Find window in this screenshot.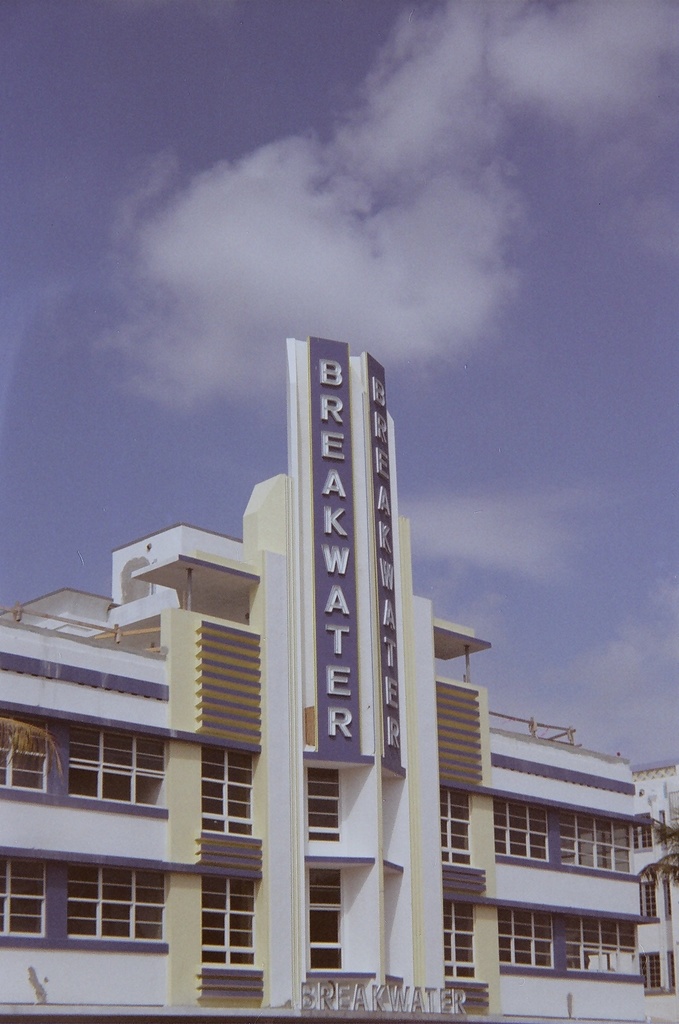
The bounding box for window is region(493, 801, 558, 865).
